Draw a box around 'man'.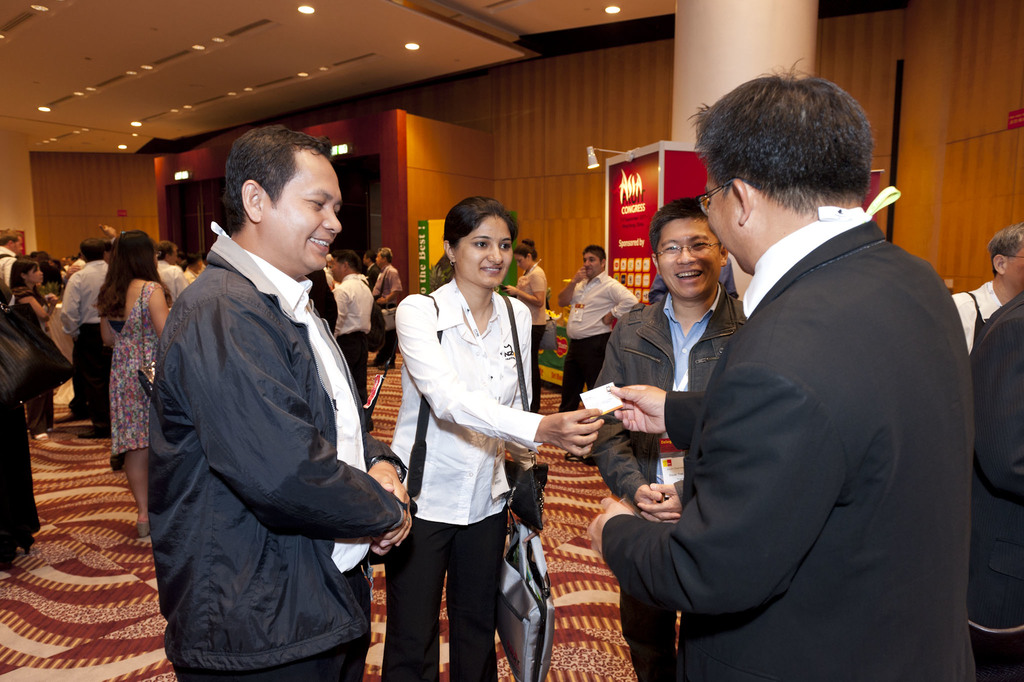
box(371, 242, 401, 374).
